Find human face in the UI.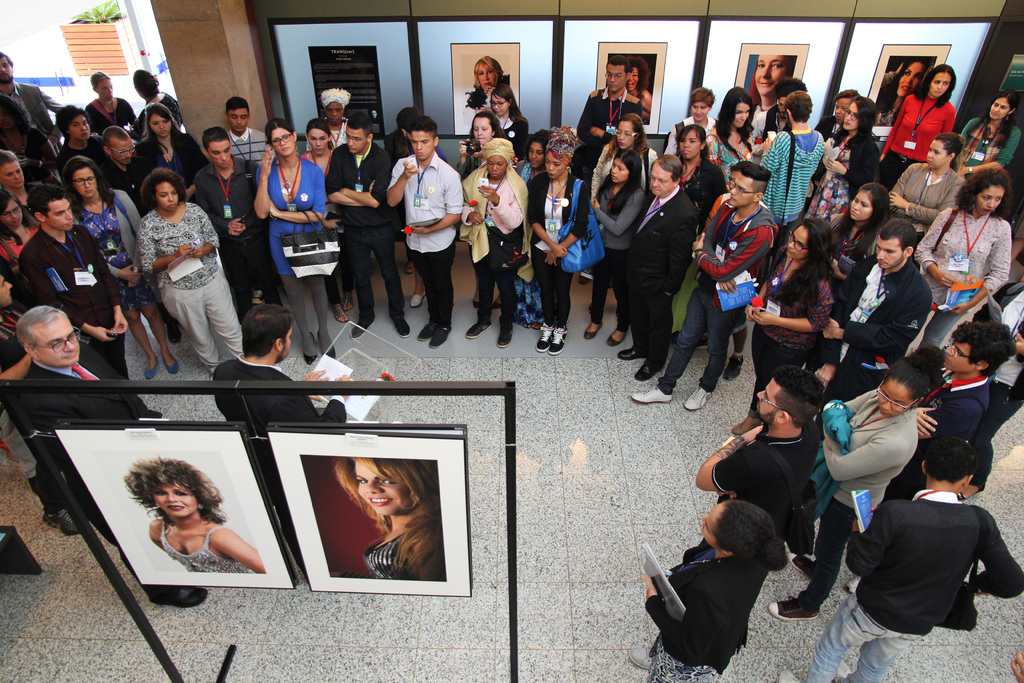
UI element at 476,122,490,143.
